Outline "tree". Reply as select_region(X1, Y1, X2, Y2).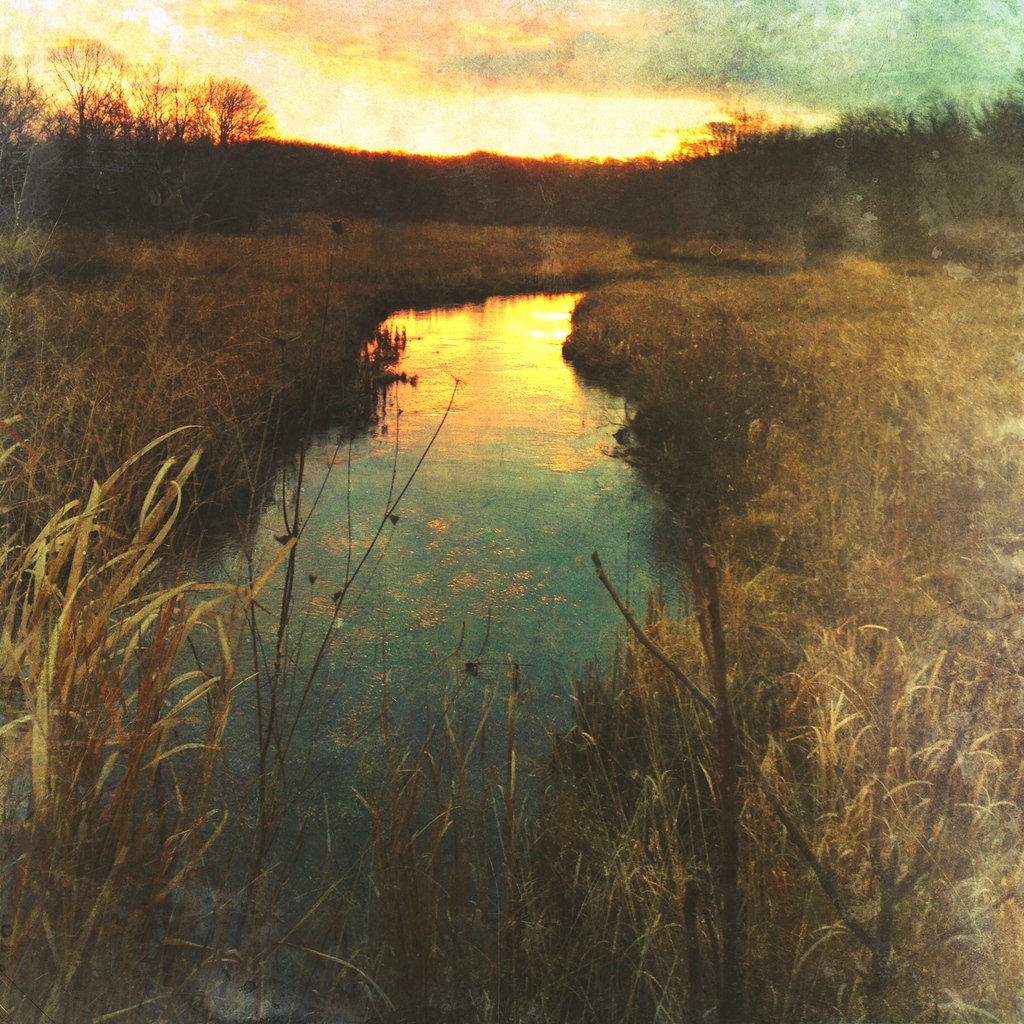
select_region(183, 64, 277, 231).
